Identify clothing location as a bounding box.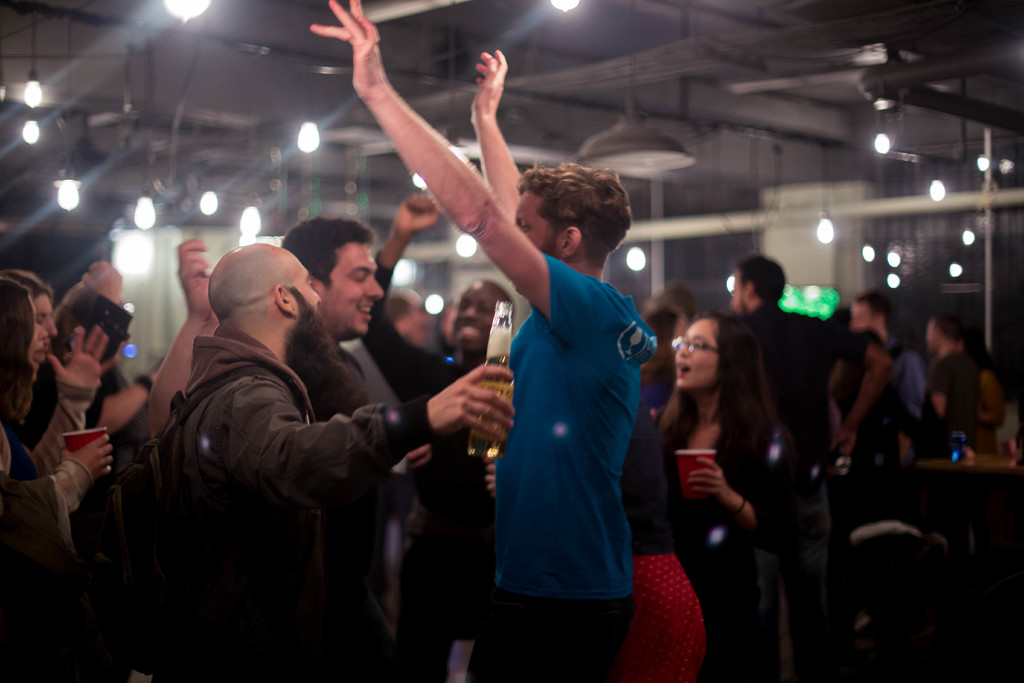
{"left": 922, "top": 345, "right": 982, "bottom": 441}.
